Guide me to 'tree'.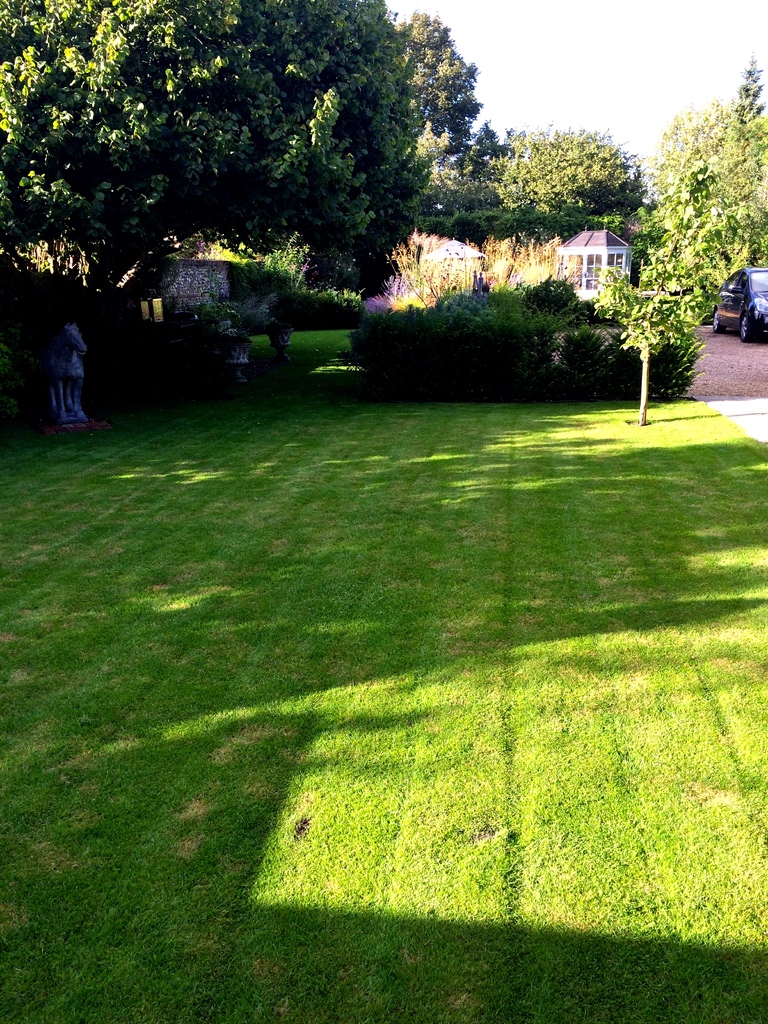
Guidance: Rect(492, 114, 651, 211).
